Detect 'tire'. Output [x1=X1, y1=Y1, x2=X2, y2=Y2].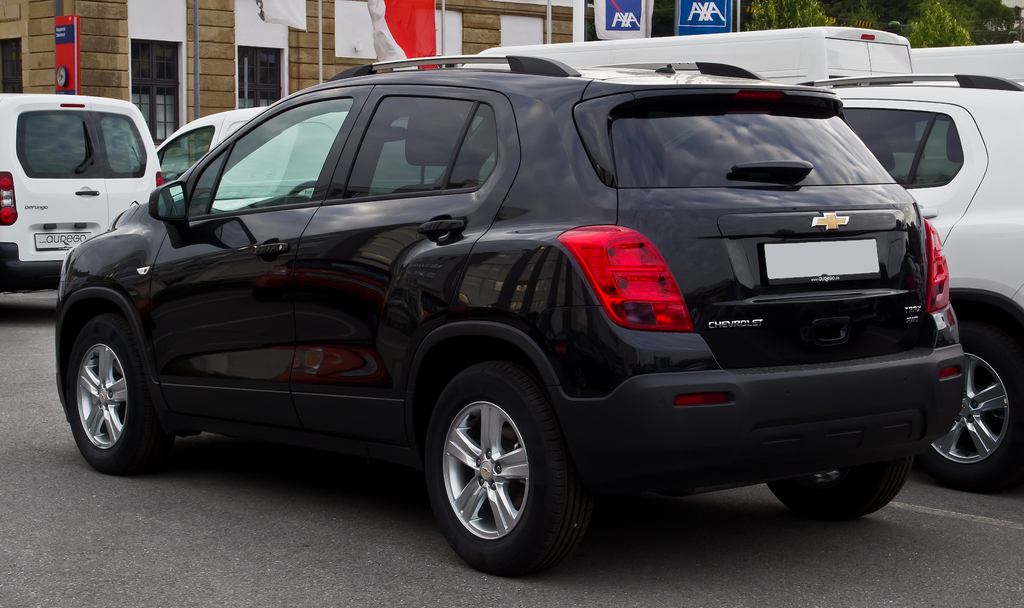
[x1=916, y1=323, x2=1023, y2=489].
